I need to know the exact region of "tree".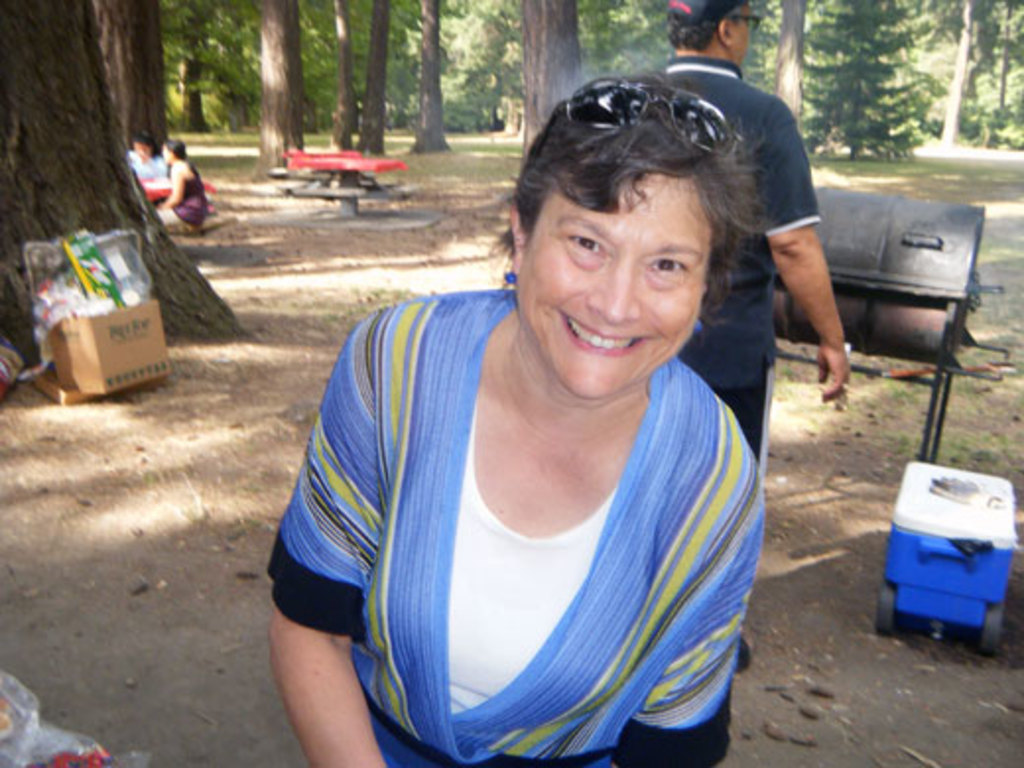
Region: 236:0:305:193.
